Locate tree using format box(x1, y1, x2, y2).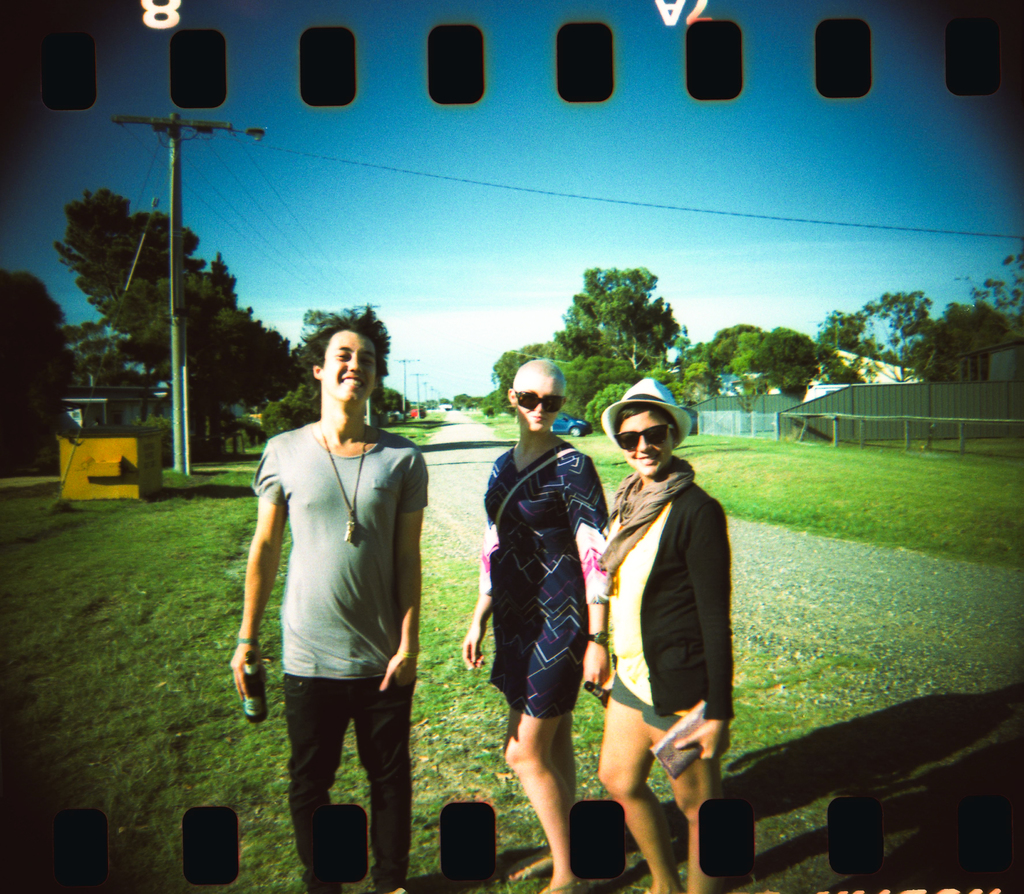
box(0, 266, 90, 470).
